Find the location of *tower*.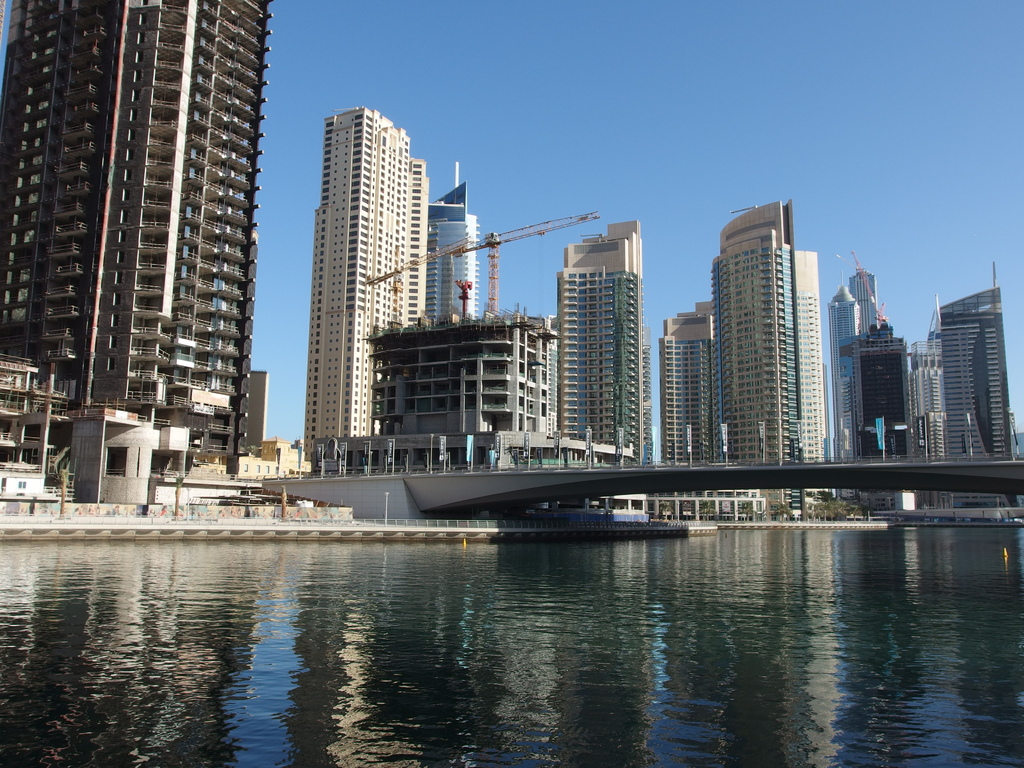
Location: detection(924, 327, 949, 457).
